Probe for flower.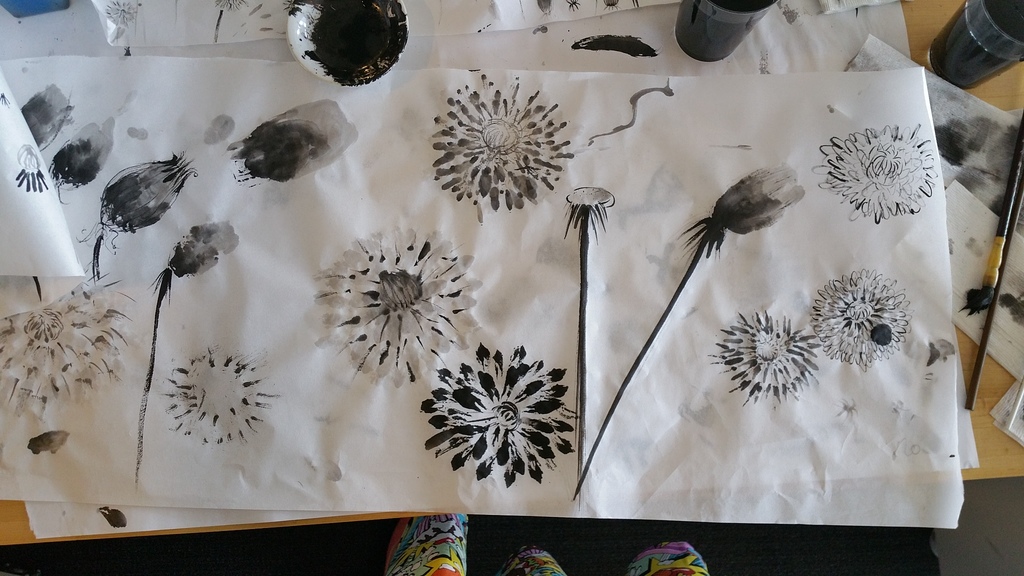
Probe result: [714, 305, 824, 397].
